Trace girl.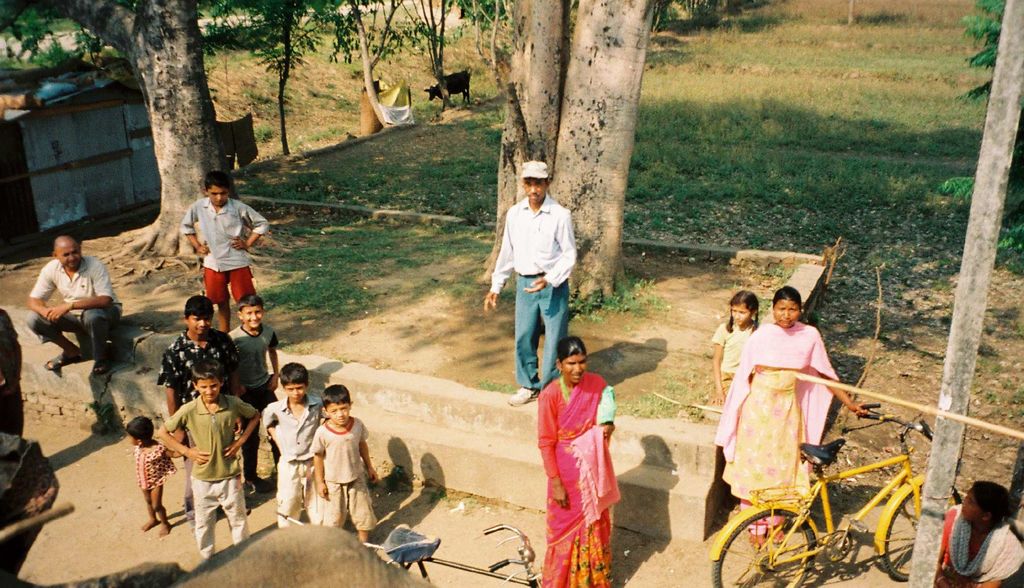
Traced to <region>535, 332, 621, 587</region>.
